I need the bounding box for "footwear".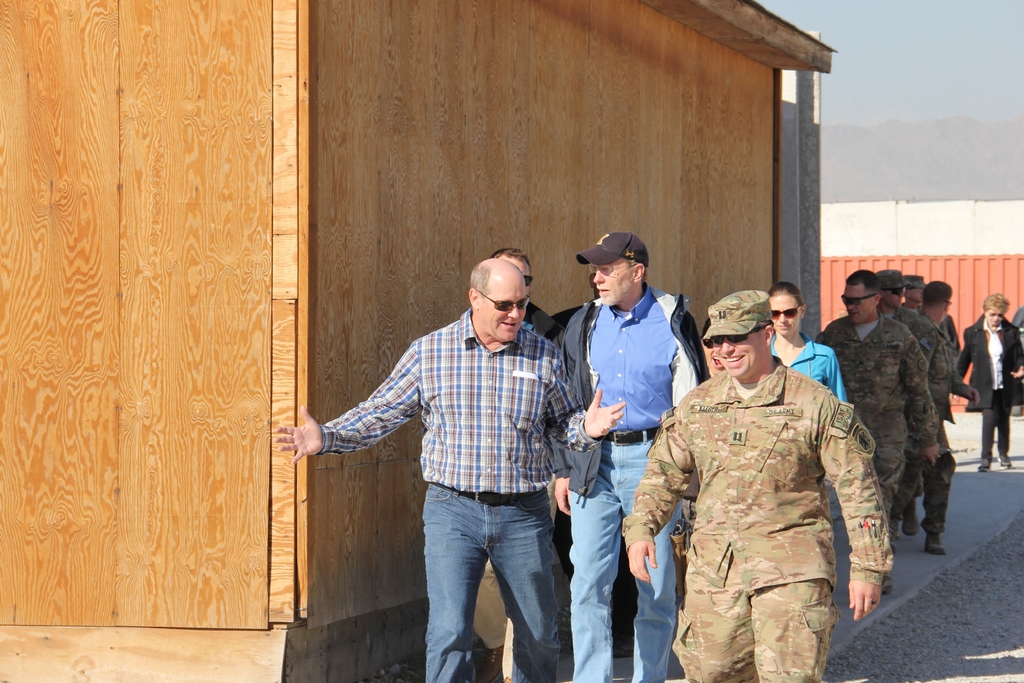
Here it is: locate(998, 454, 1013, 468).
